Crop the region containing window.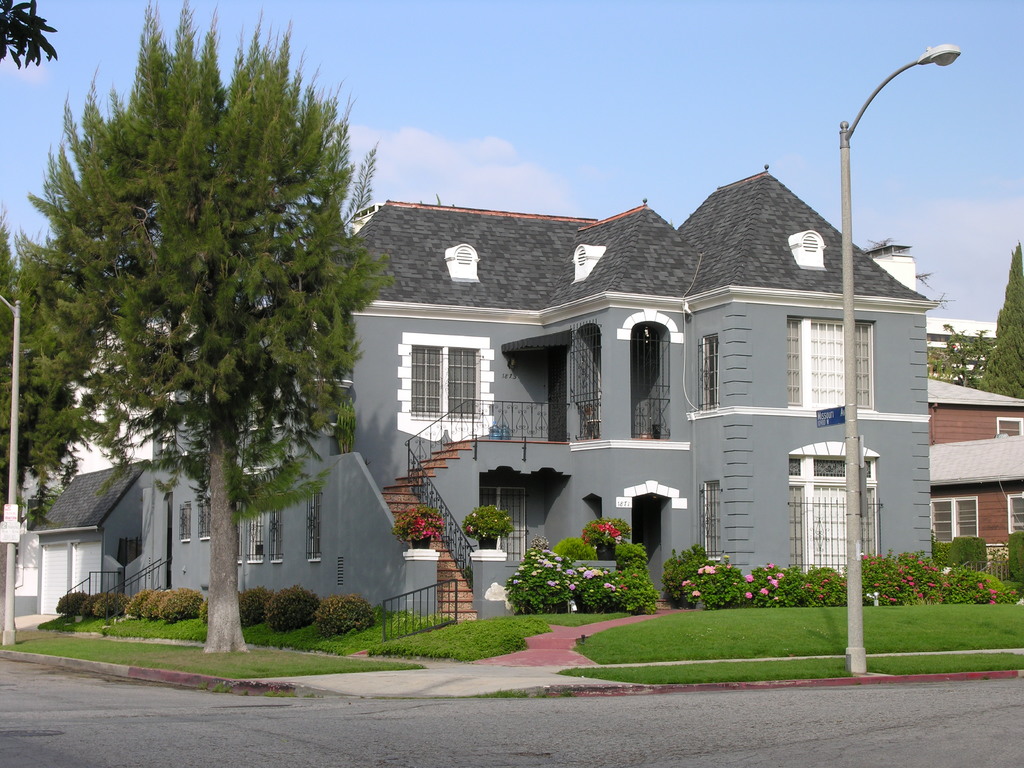
Crop region: (933, 496, 980, 543).
